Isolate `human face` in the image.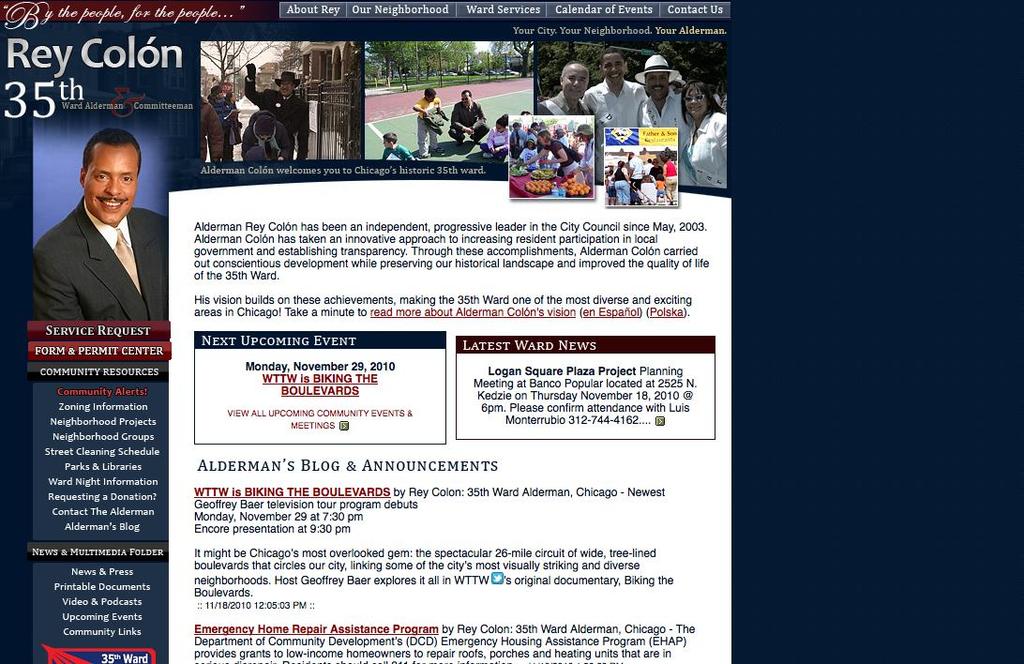
Isolated region: bbox(684, 85, 708, 119).
